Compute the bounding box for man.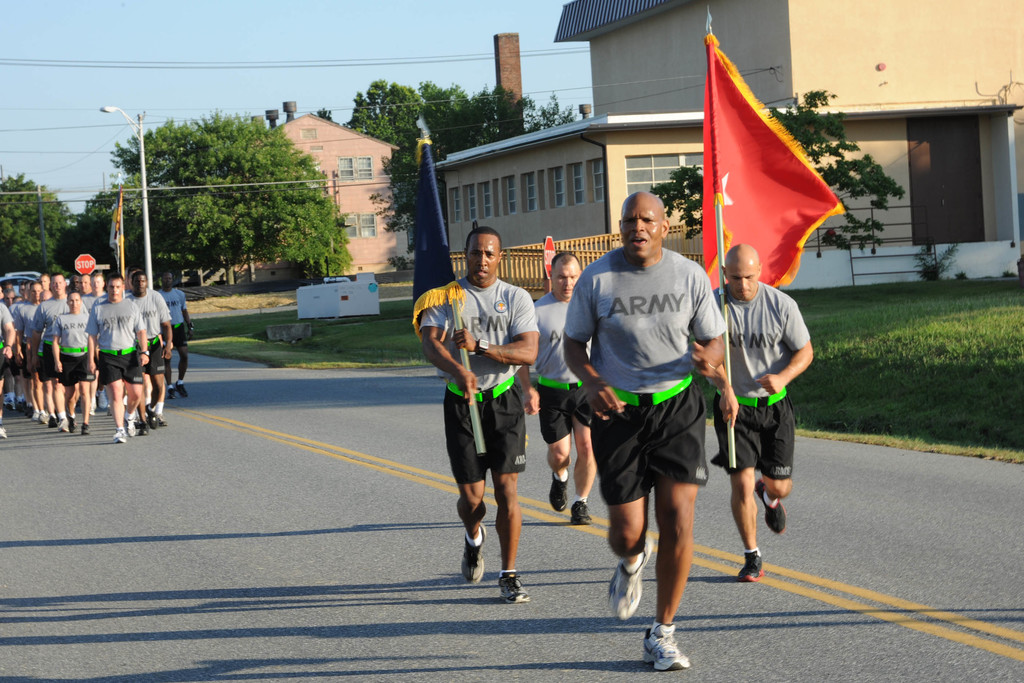
[x1=687, y1=242, x2=811, y2=587].
